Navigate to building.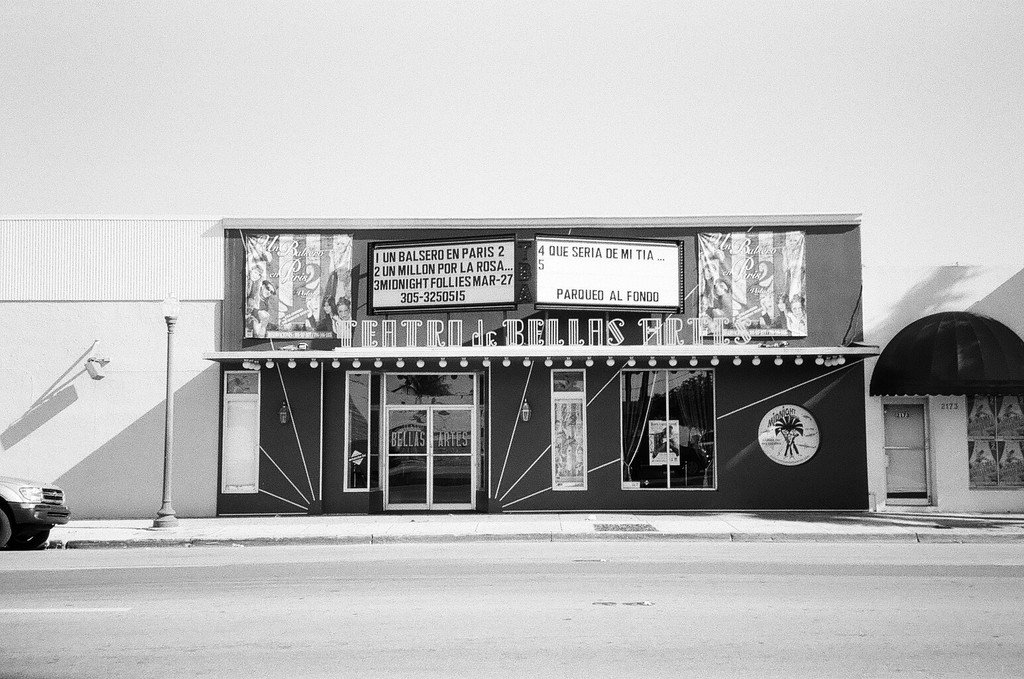
Navigation target: select_region(0, 213, 1023, 542).
